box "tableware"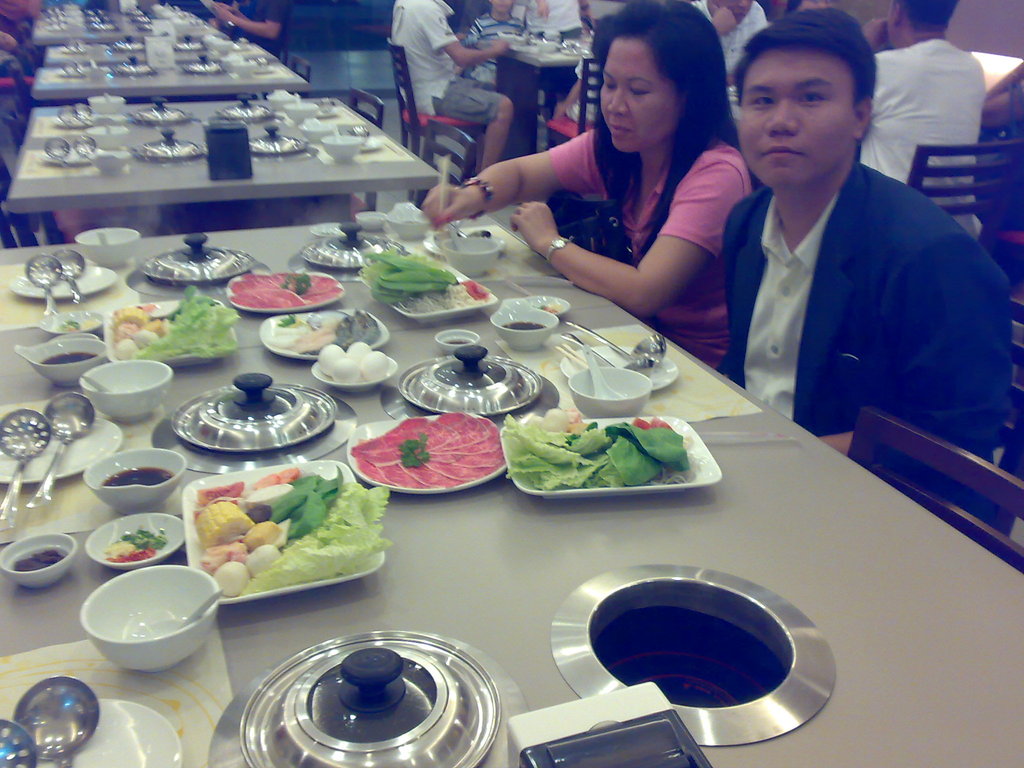
[left=0, top=718, right=38, bottom=767]
